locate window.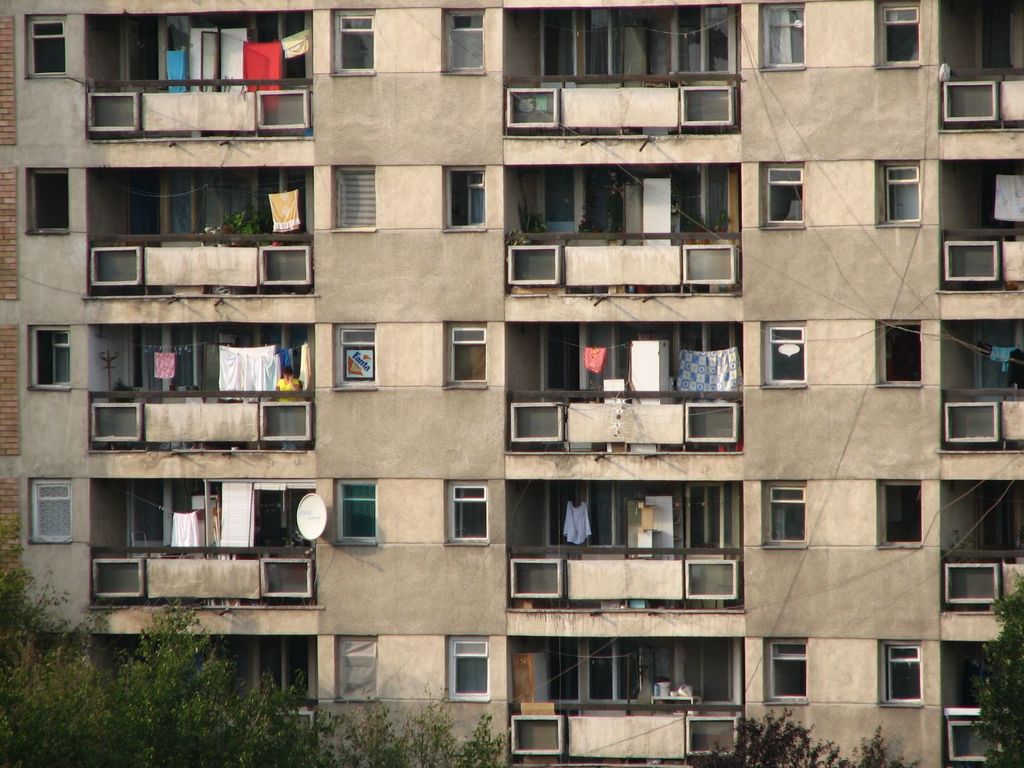
Bounding box: rect(761, 6, 807, 65).
